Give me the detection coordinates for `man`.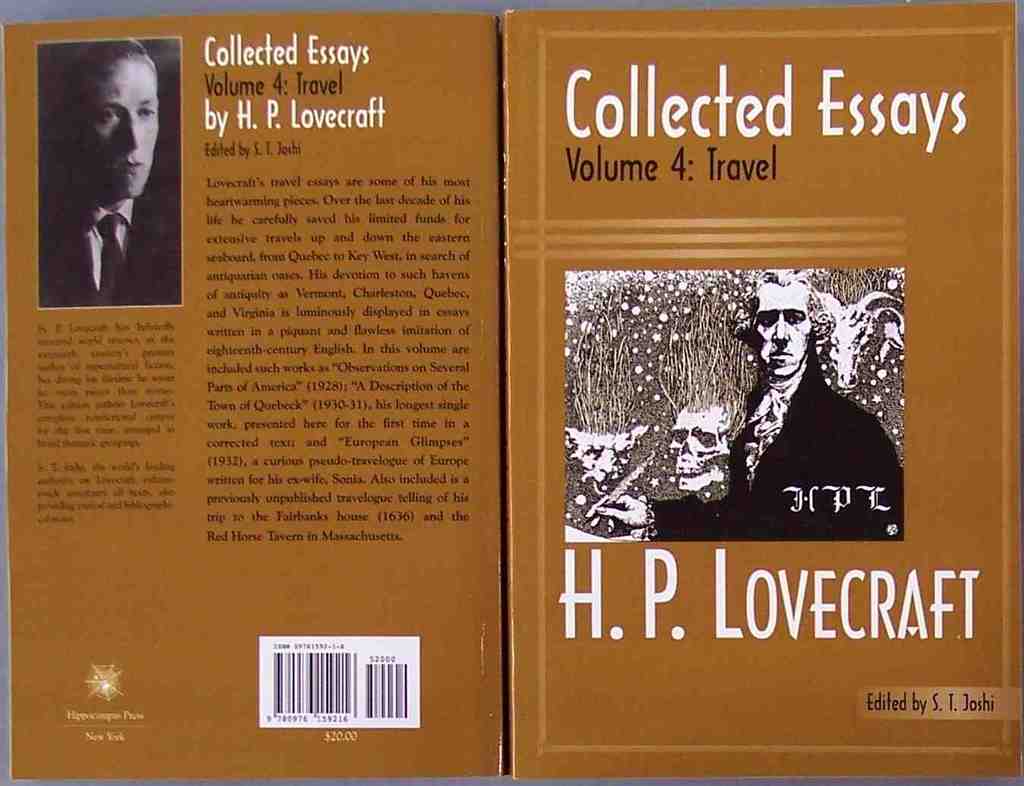
[left=582, top=268, right=903, bottom=540].
